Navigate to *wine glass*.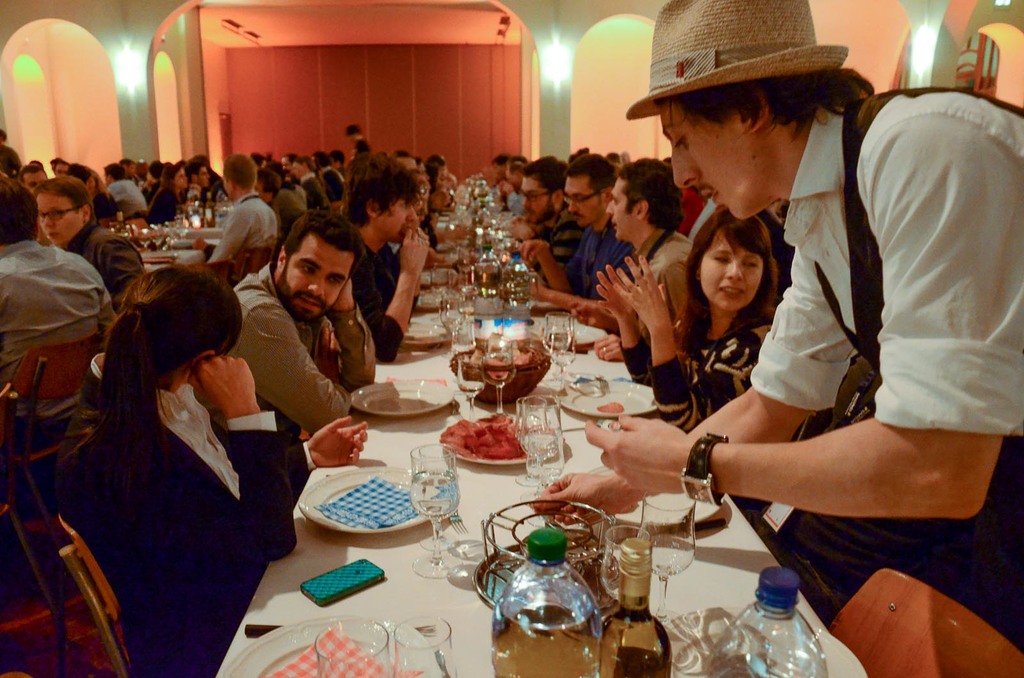
Navigation target: <region>552, 313, 575, 386</region>.
